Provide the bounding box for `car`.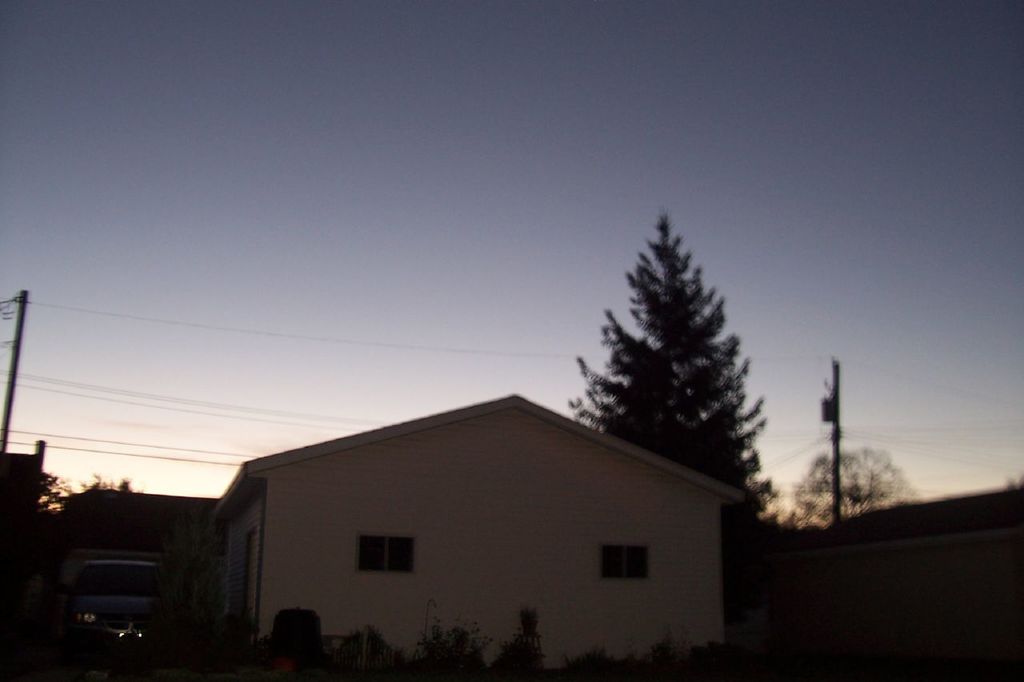
(49, 557, 170, 660).
